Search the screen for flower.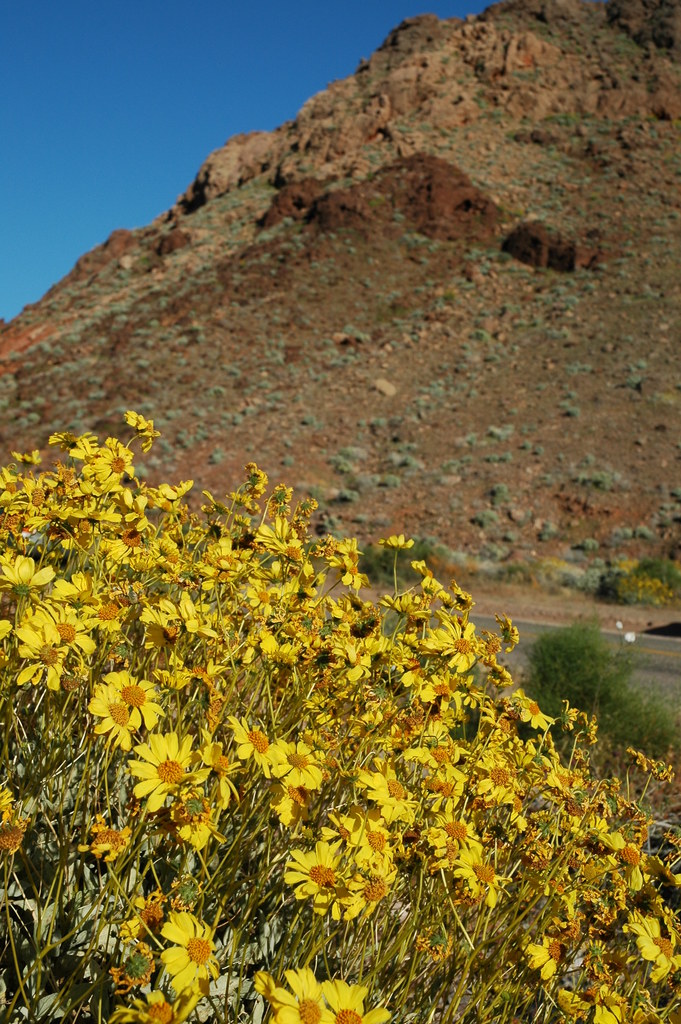
Found at [145, 911, 224, 996].
